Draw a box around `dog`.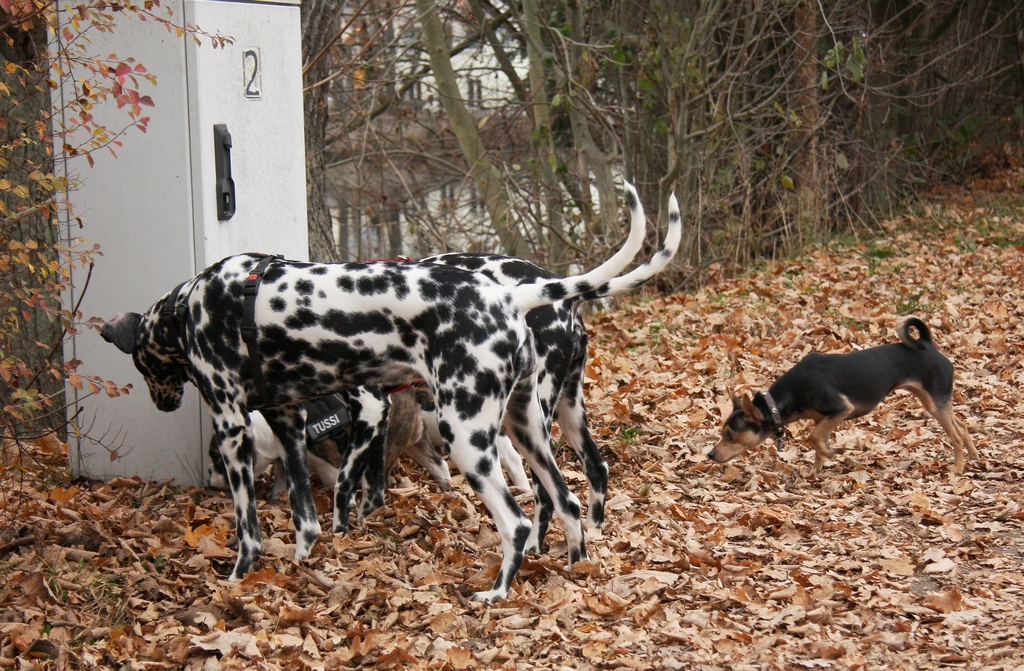
BBox(329, 192, 684, 561).
